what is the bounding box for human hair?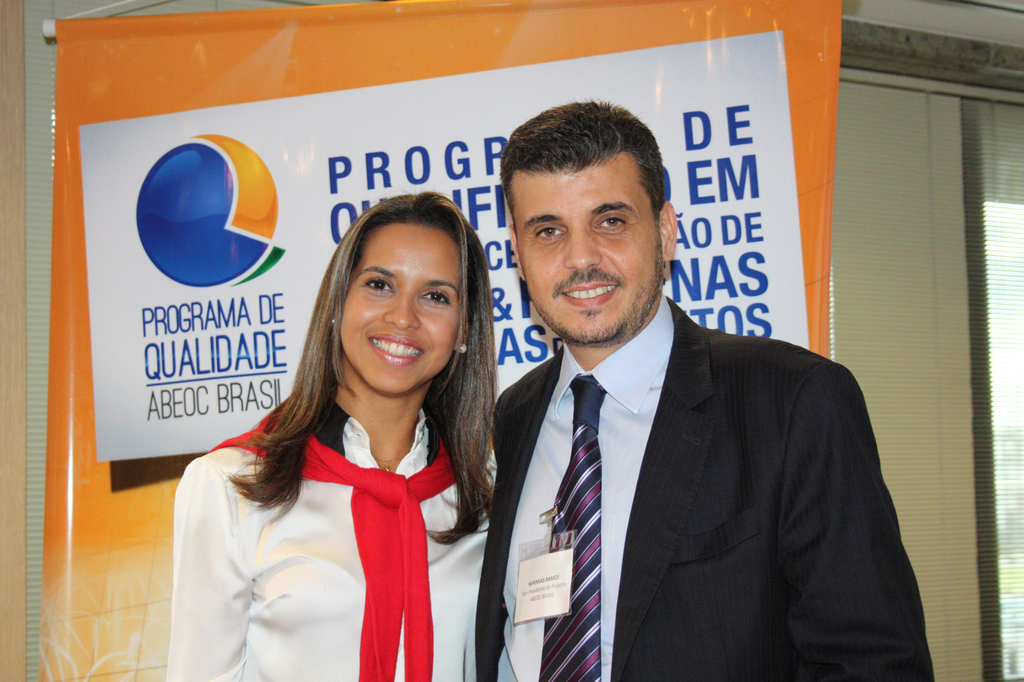
(499, 98, 666, 204).
